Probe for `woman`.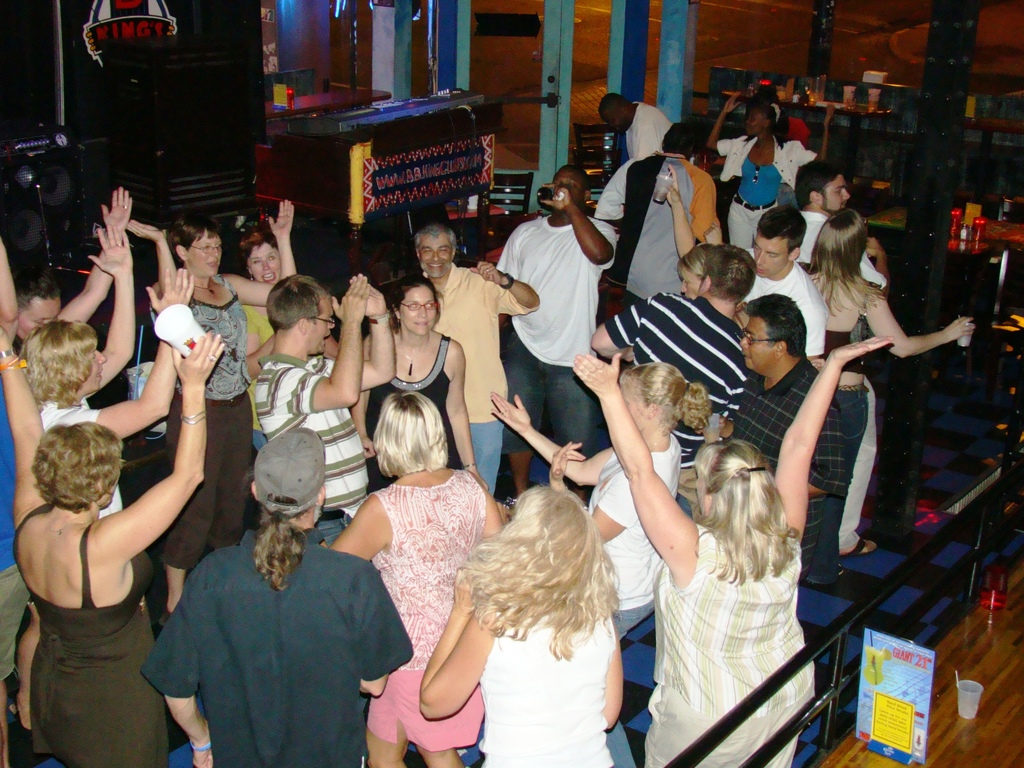
Probe result: x1=236 y1=232 x2=278 y2=379.
